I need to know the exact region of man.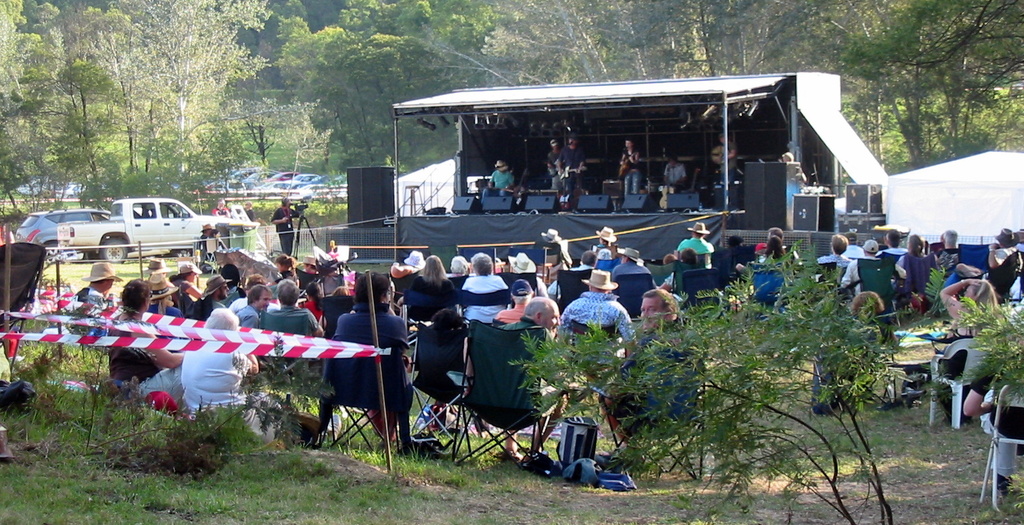
Region: (662, 156, 688, 189).
